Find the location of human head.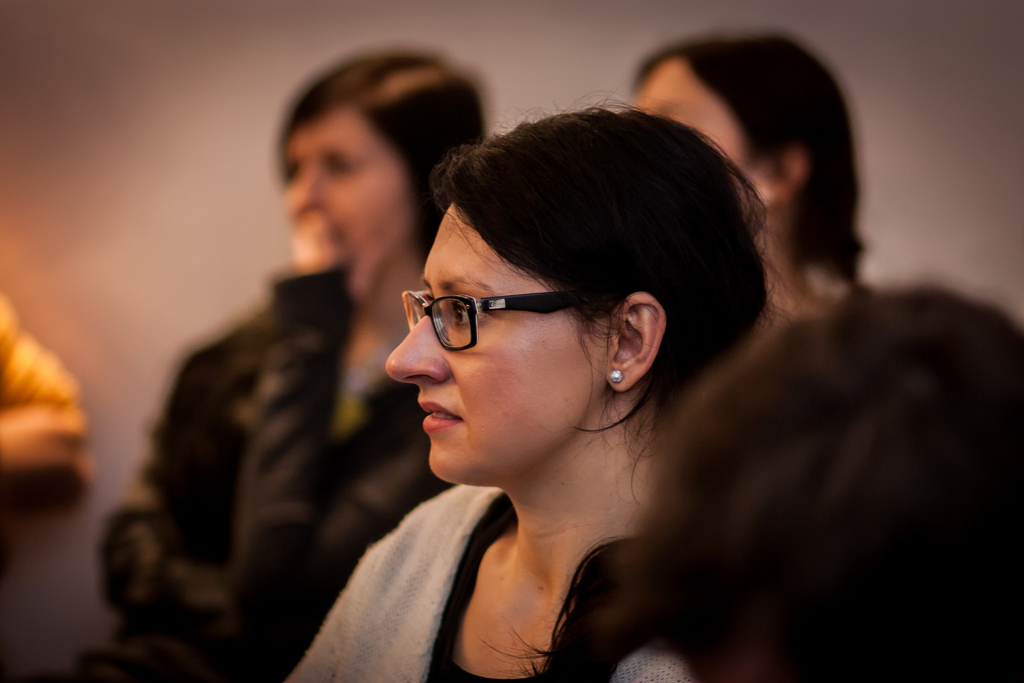
Location: {"x1": 273, "y1": 48, "x2": 493, "y2": 273}.
